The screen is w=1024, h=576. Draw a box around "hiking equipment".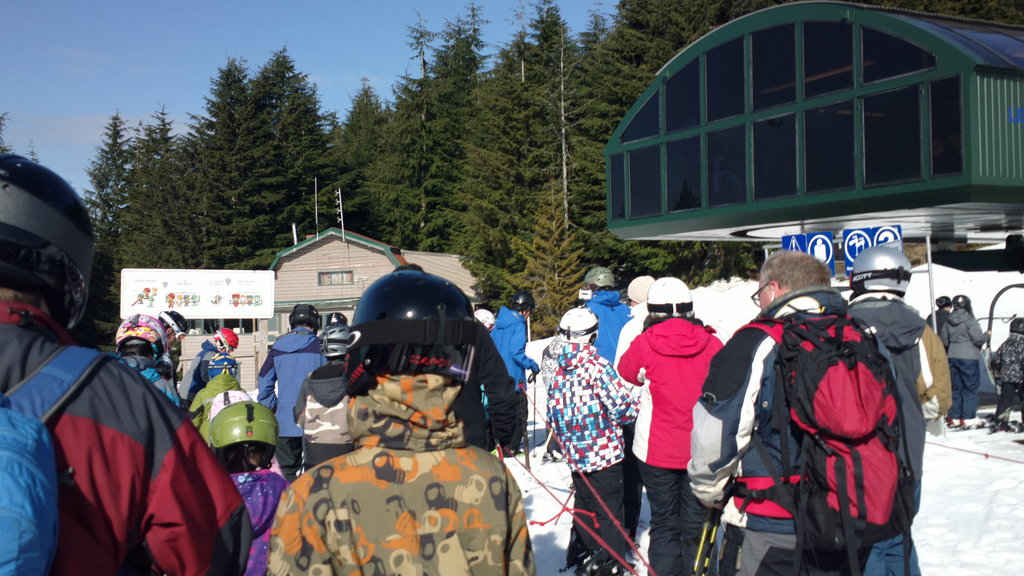
left=956, top=296, right=974, bottom=308.
